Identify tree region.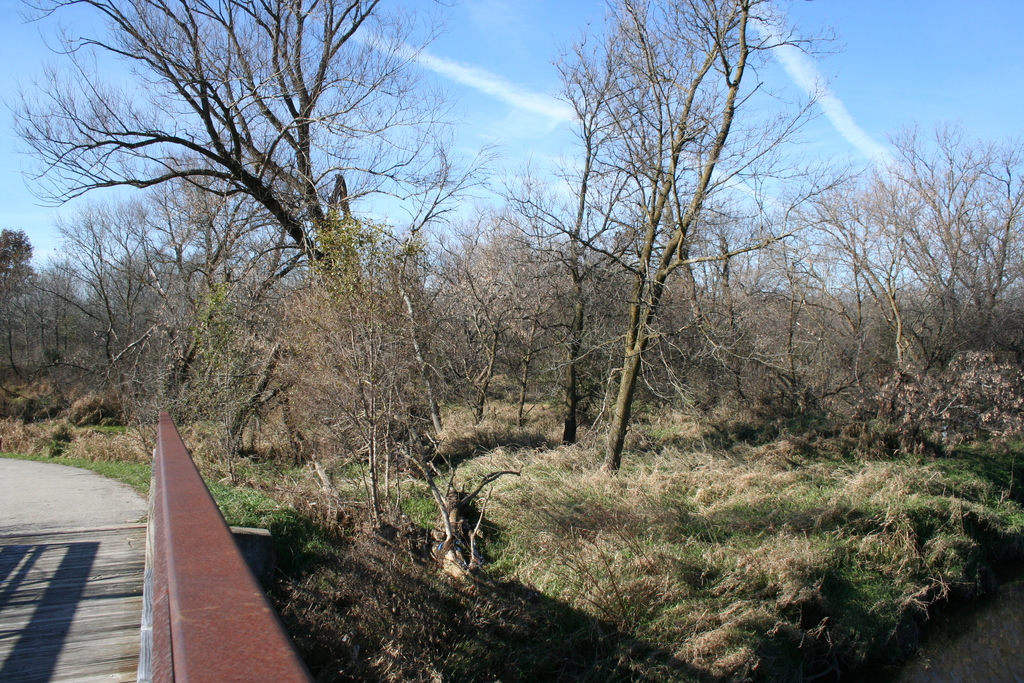
Region: 0/227/41/383.
